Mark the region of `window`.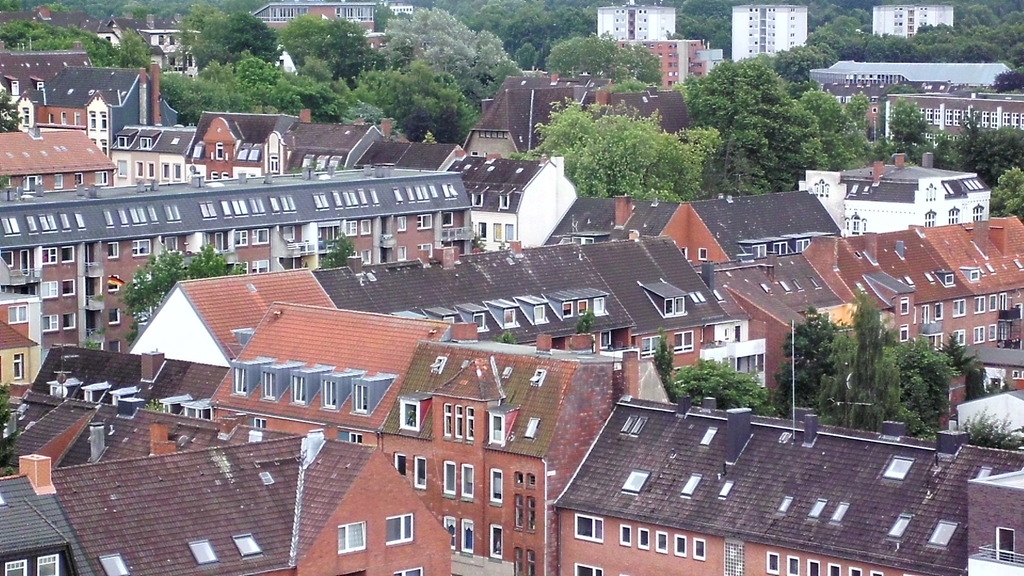
Region: detection(35, 553, 60, 575).
